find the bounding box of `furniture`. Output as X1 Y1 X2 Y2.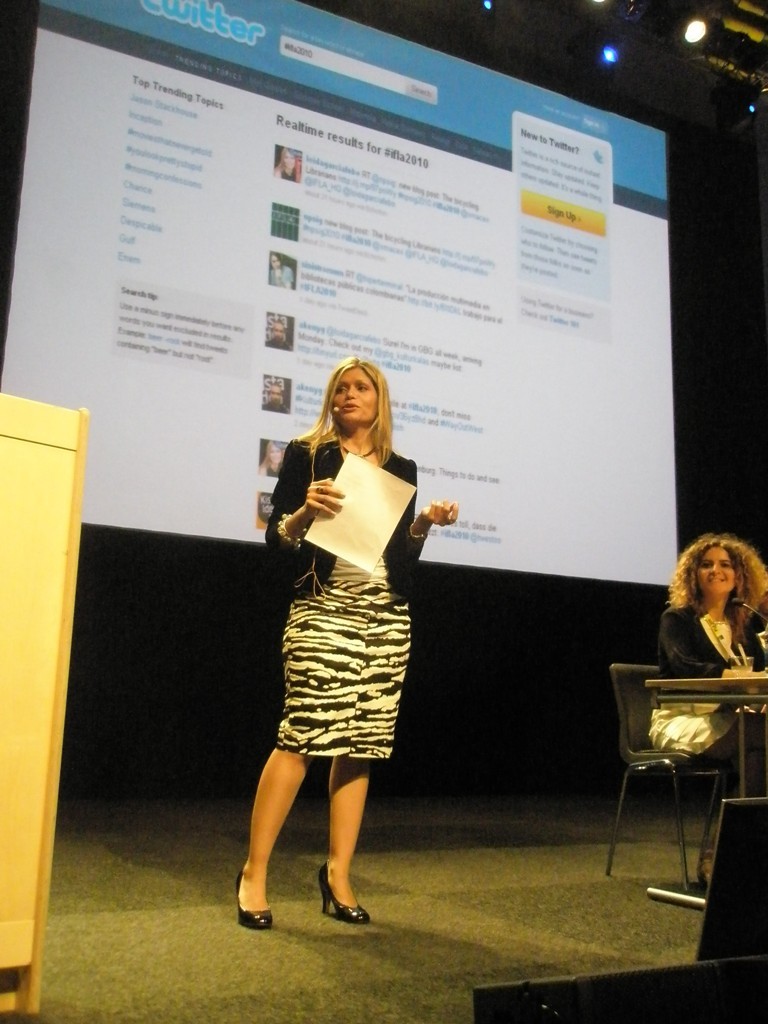
609 666 709 890.
